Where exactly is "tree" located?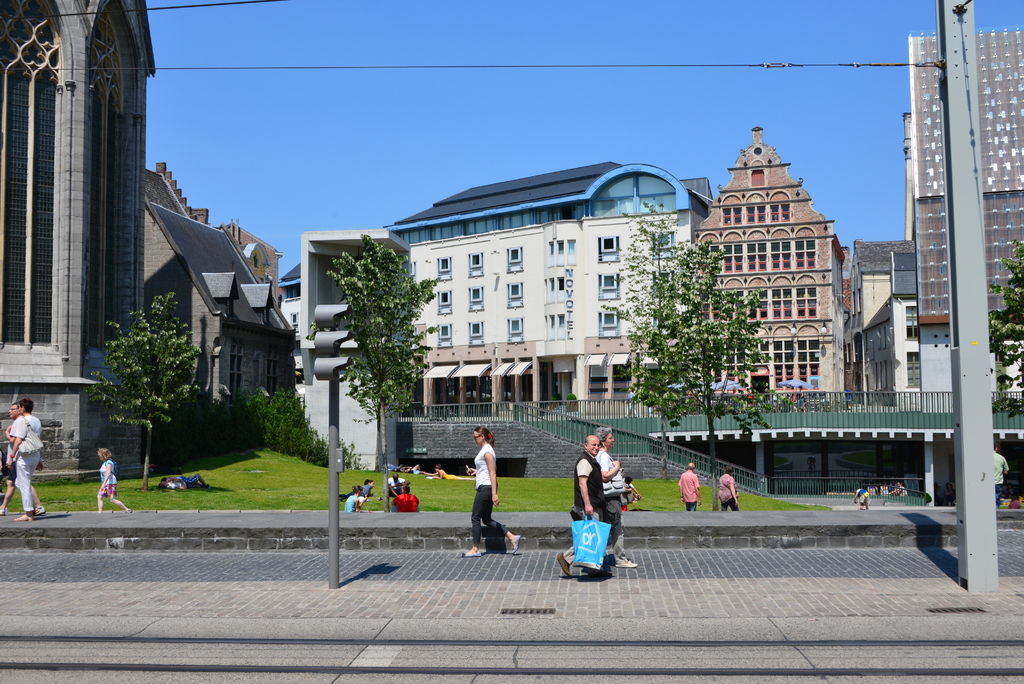
Its bounding box is bbox=(78, 273, 200, 462).
